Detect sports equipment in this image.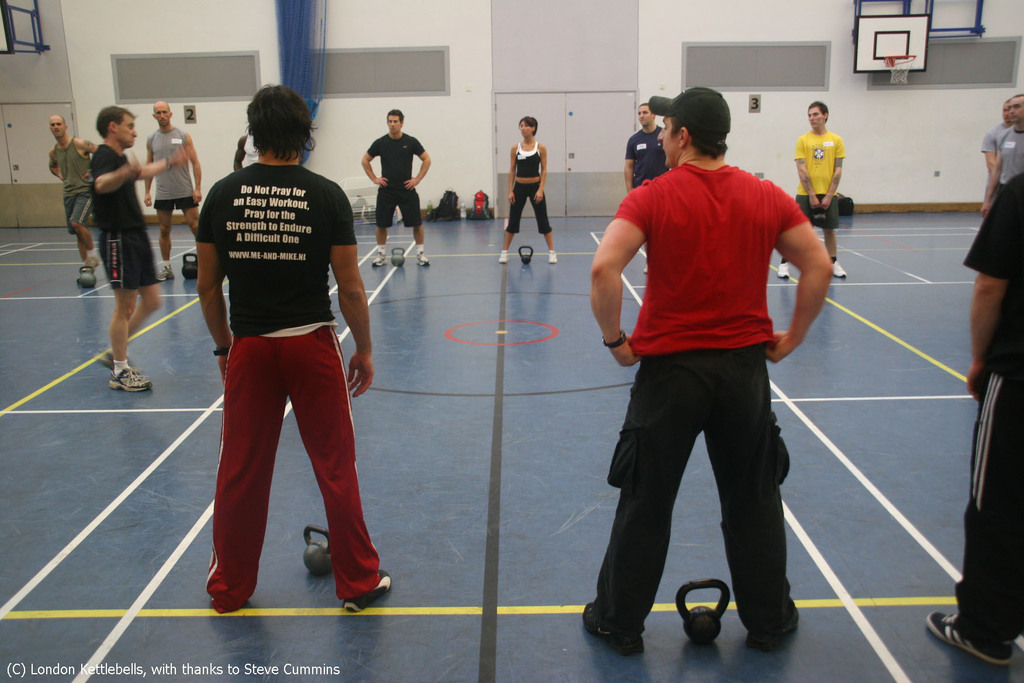
Detection: (x1=677, y1=581, x2=731, y2=639).
